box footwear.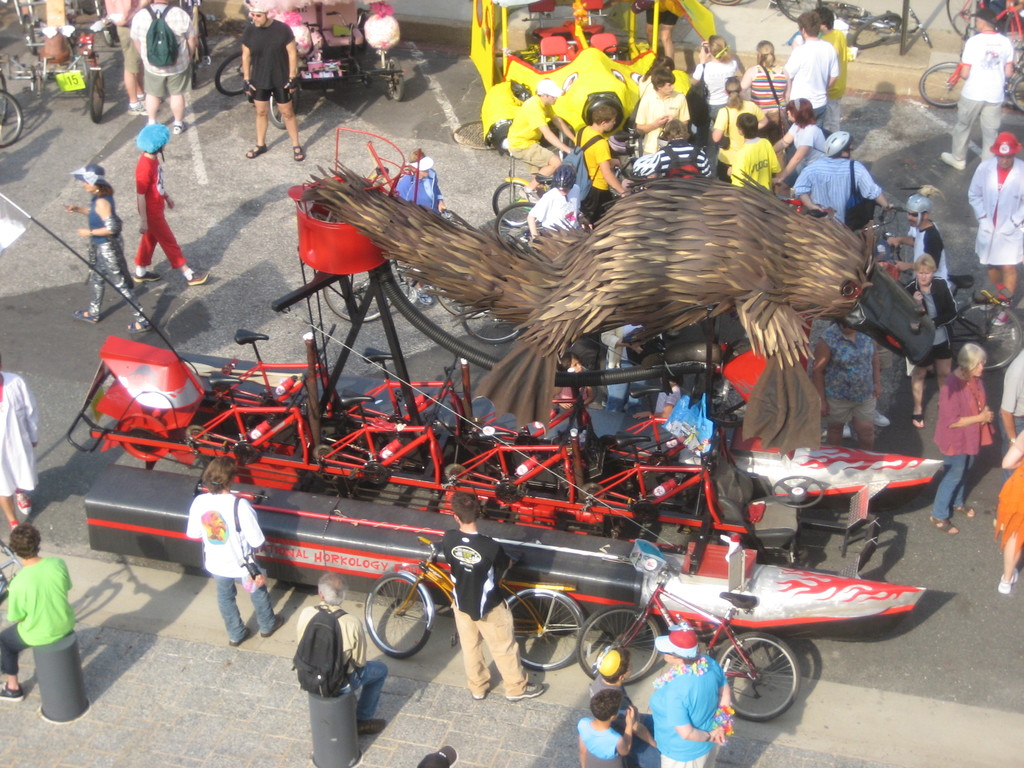
detection(173, 120, 186, 134).
